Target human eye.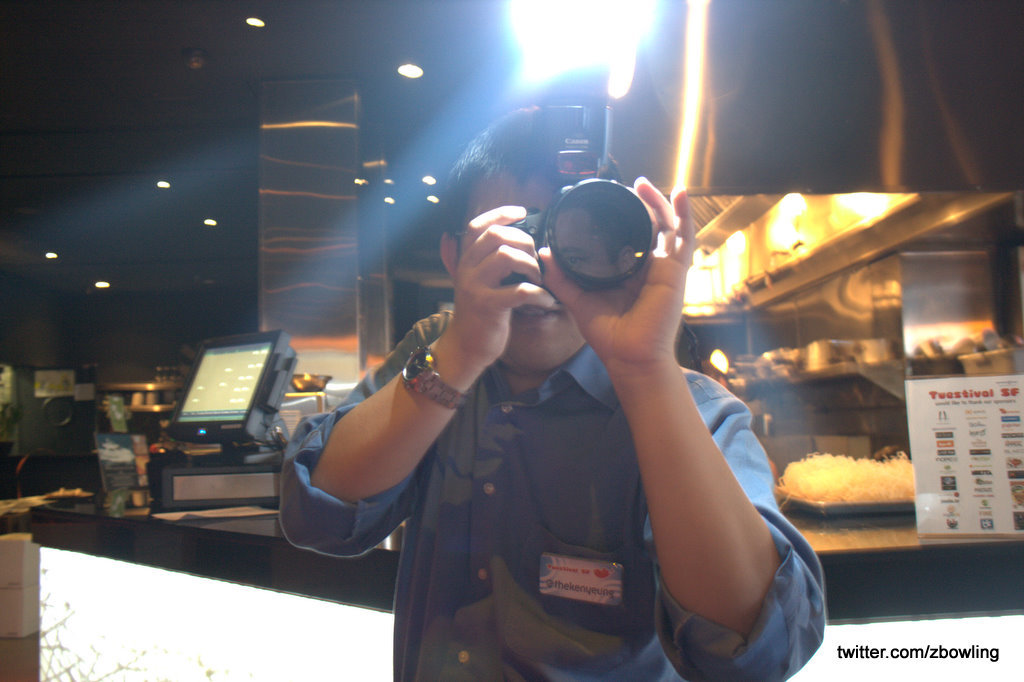
Target region: x1=563 y1=254 x2=585 y2=272.
